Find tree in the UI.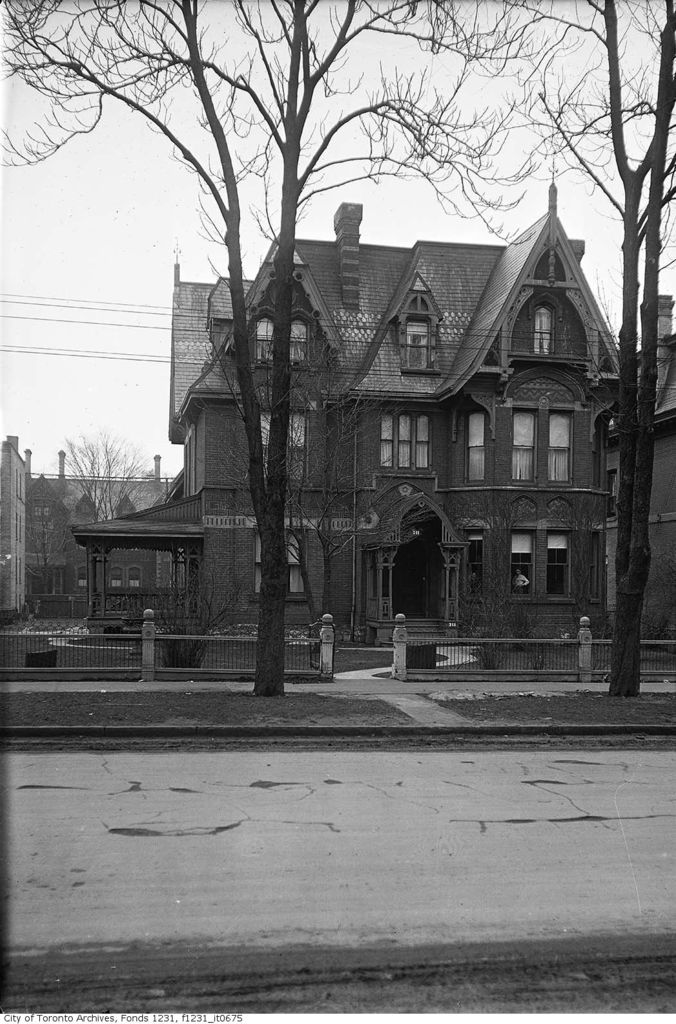
UI element at 0:0:607:694.
